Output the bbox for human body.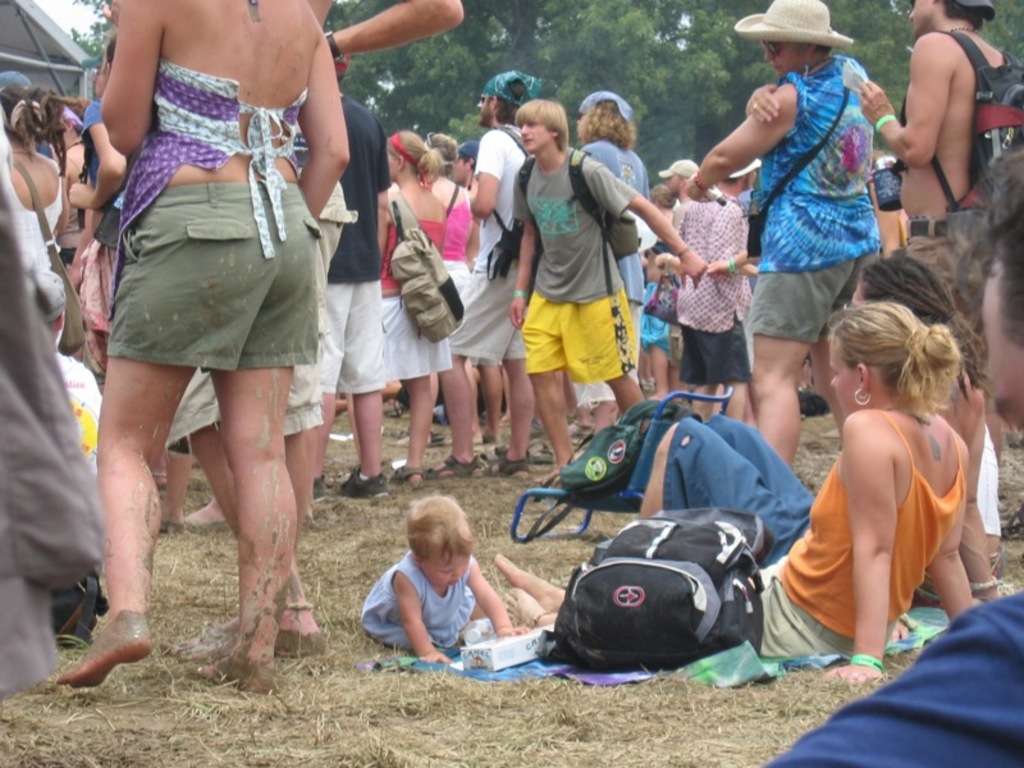
Rect(632, 250, 997, 604).
